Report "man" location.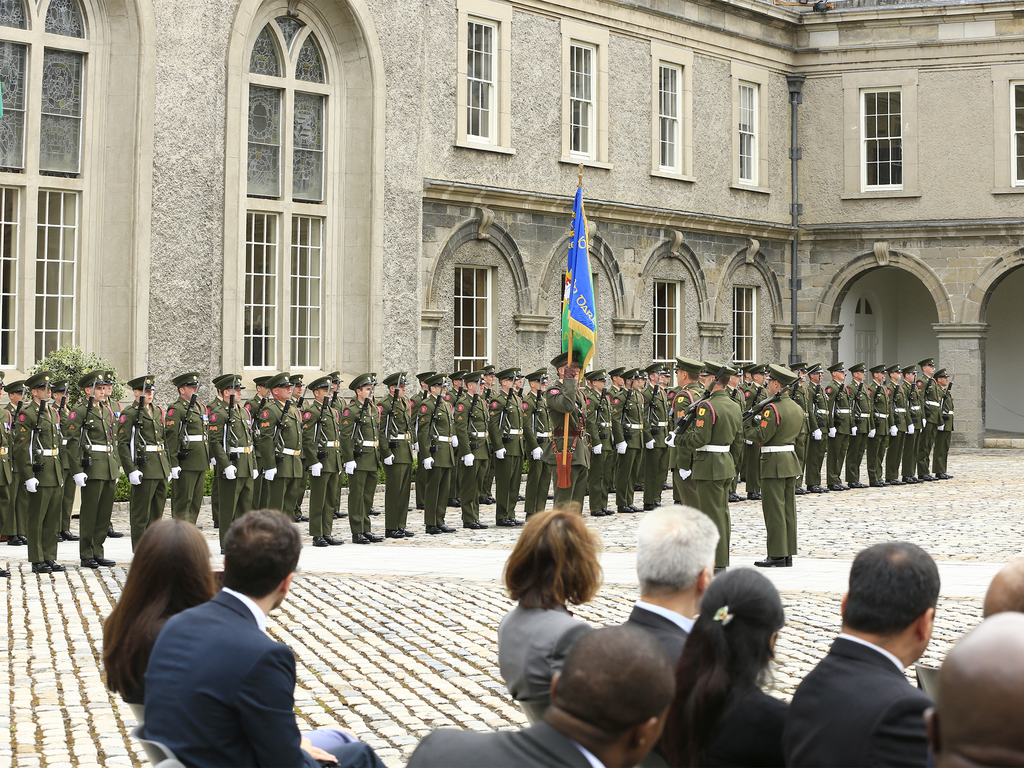
Report: 756/365/810/557.
